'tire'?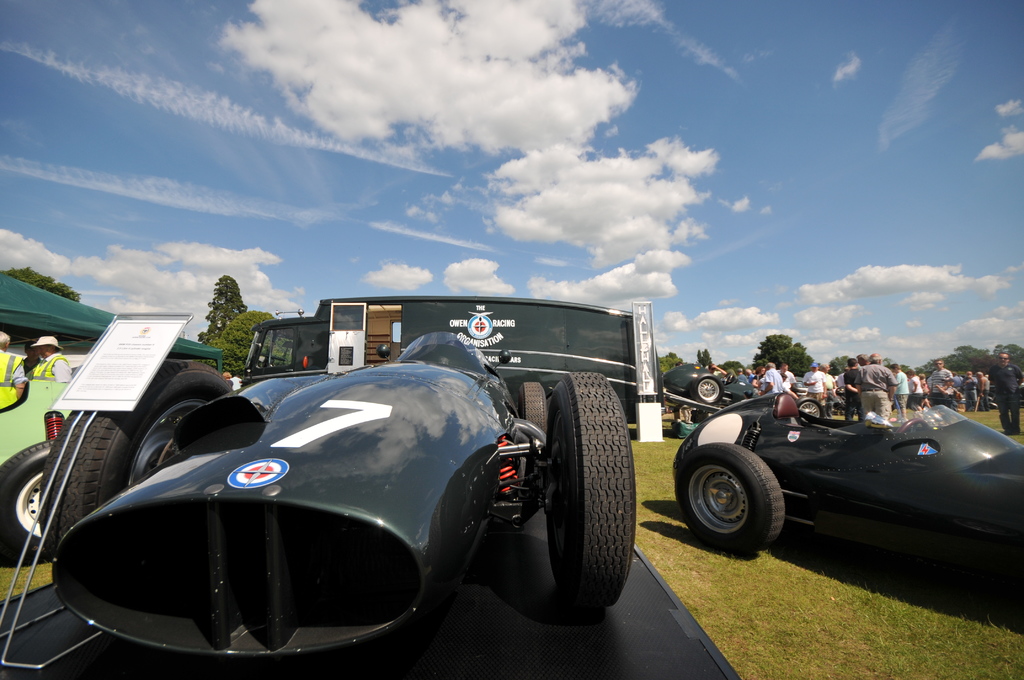
x1=675 y1=438 x2=780 y2=555
